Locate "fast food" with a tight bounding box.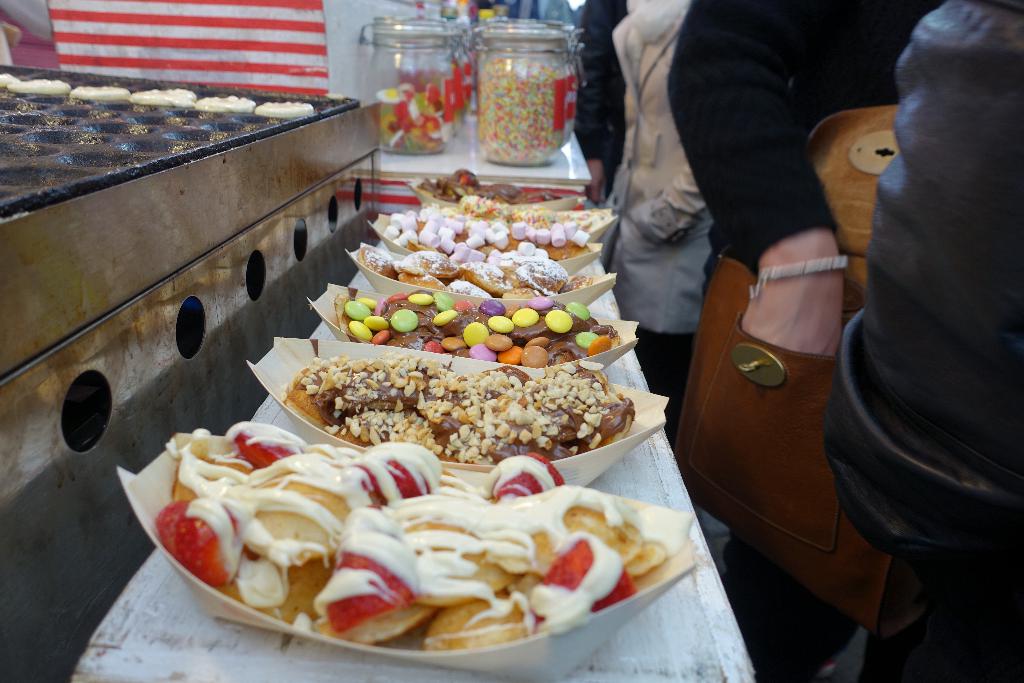
rect(465, 260, 509, 296).
